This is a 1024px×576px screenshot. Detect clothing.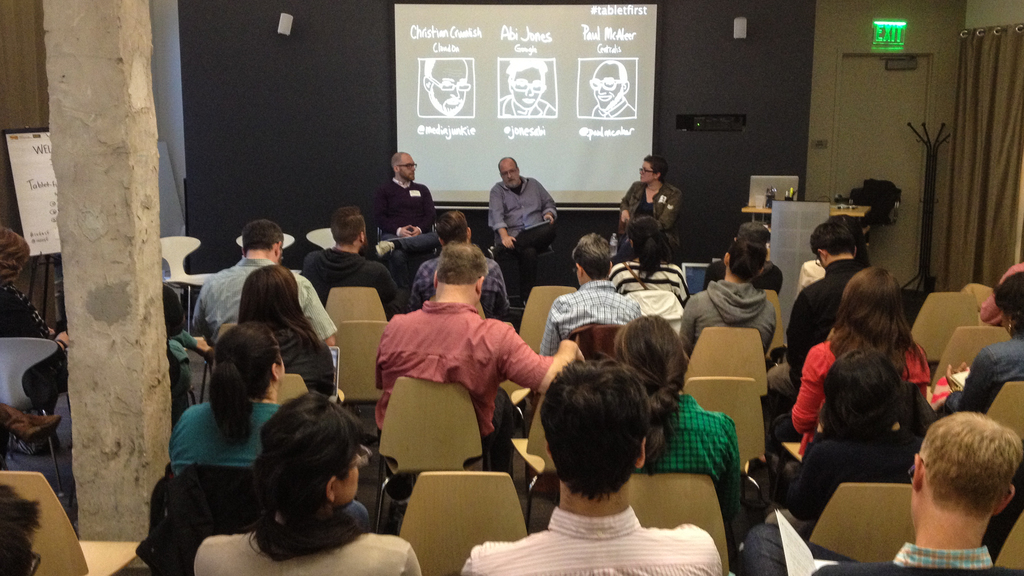
<region>376, 314, 548, 445</region>.
